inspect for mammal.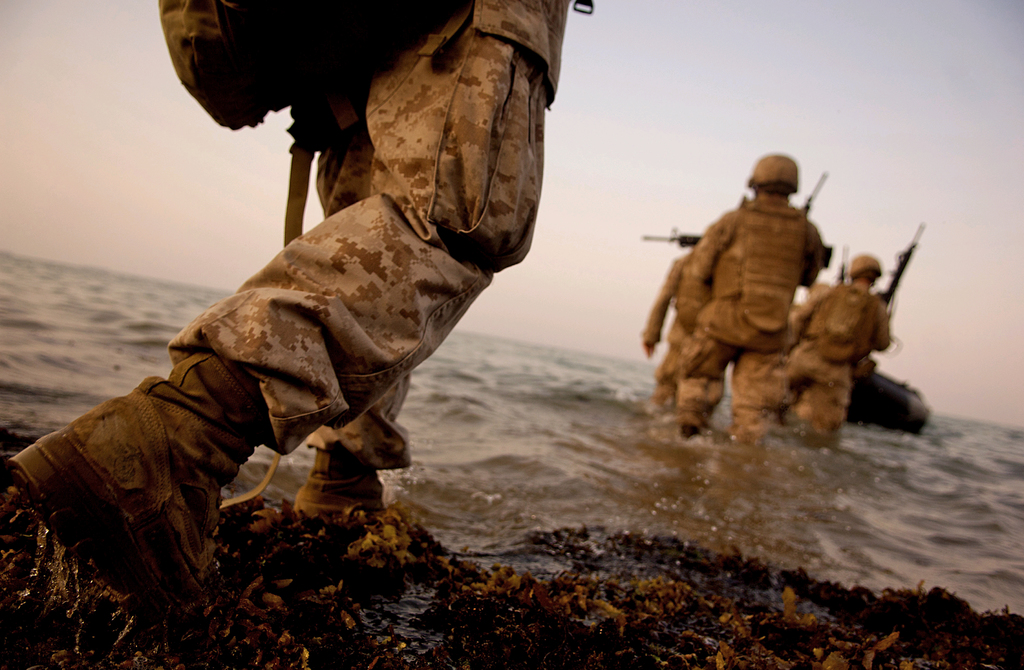
Inspection: Rect(794, 250, 892, 440).
